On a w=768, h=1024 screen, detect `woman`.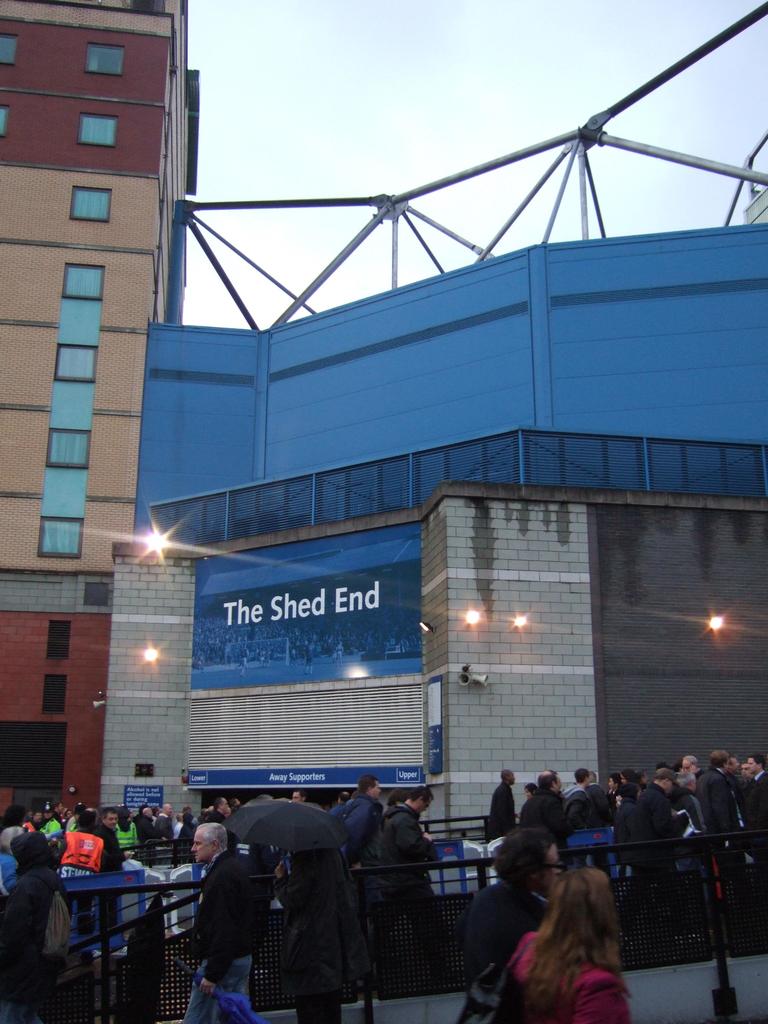
x1=107 y1=803 x2=138 y2=853.
